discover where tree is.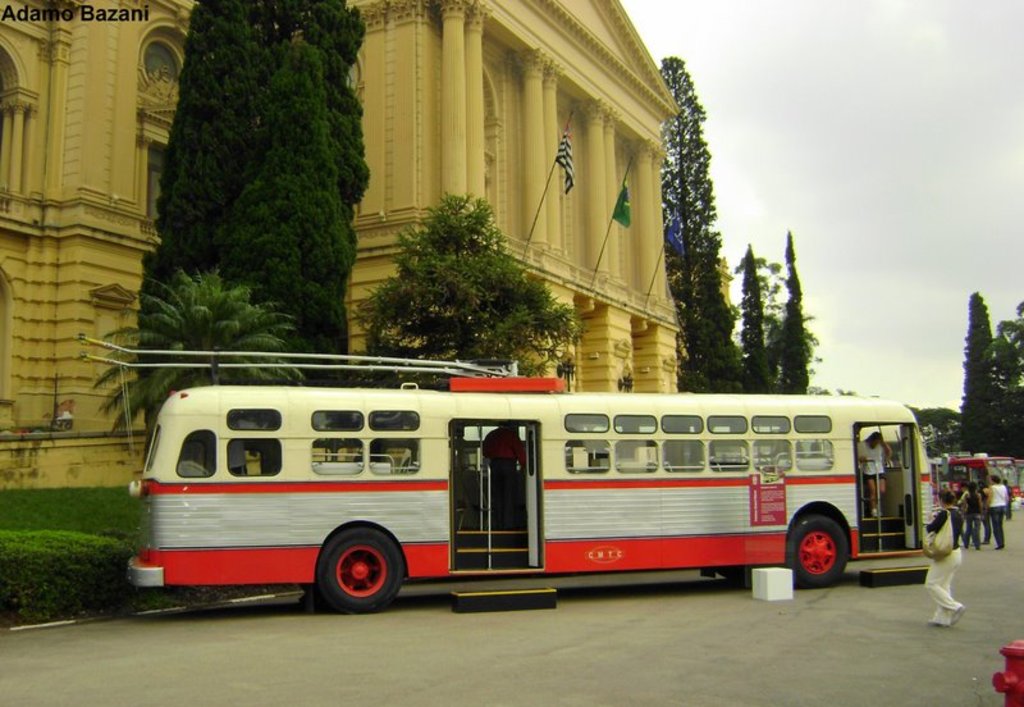
Discovered at 978, 287, 1023, 466.
